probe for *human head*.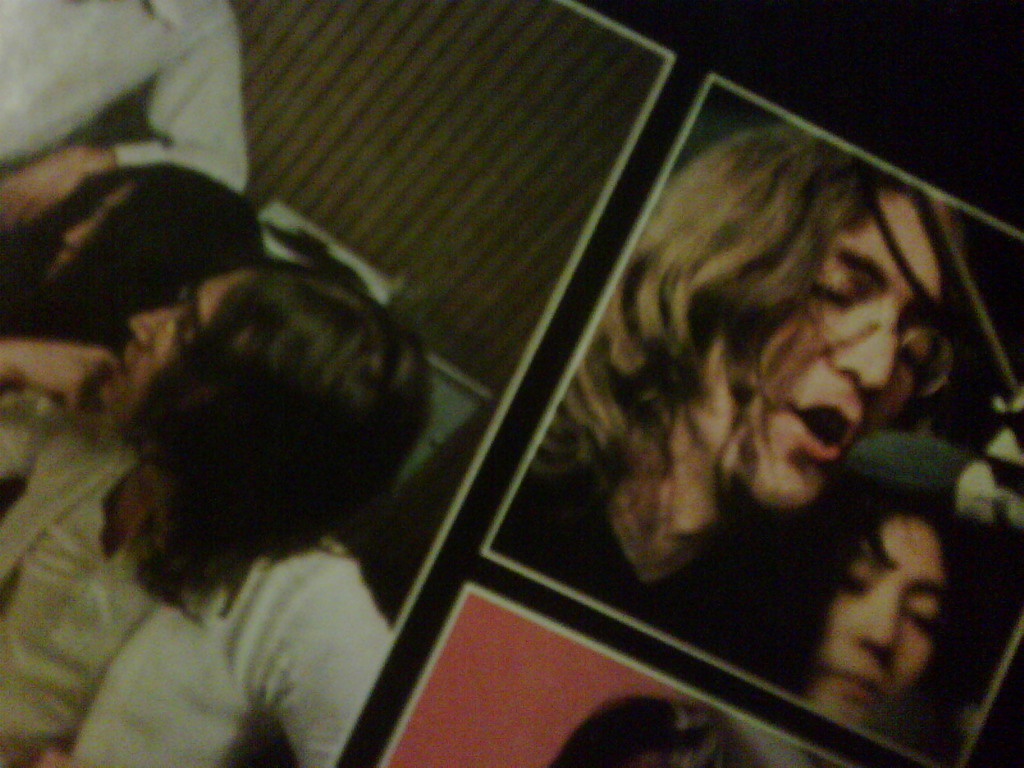
Probe result: 541:701:768:767.
